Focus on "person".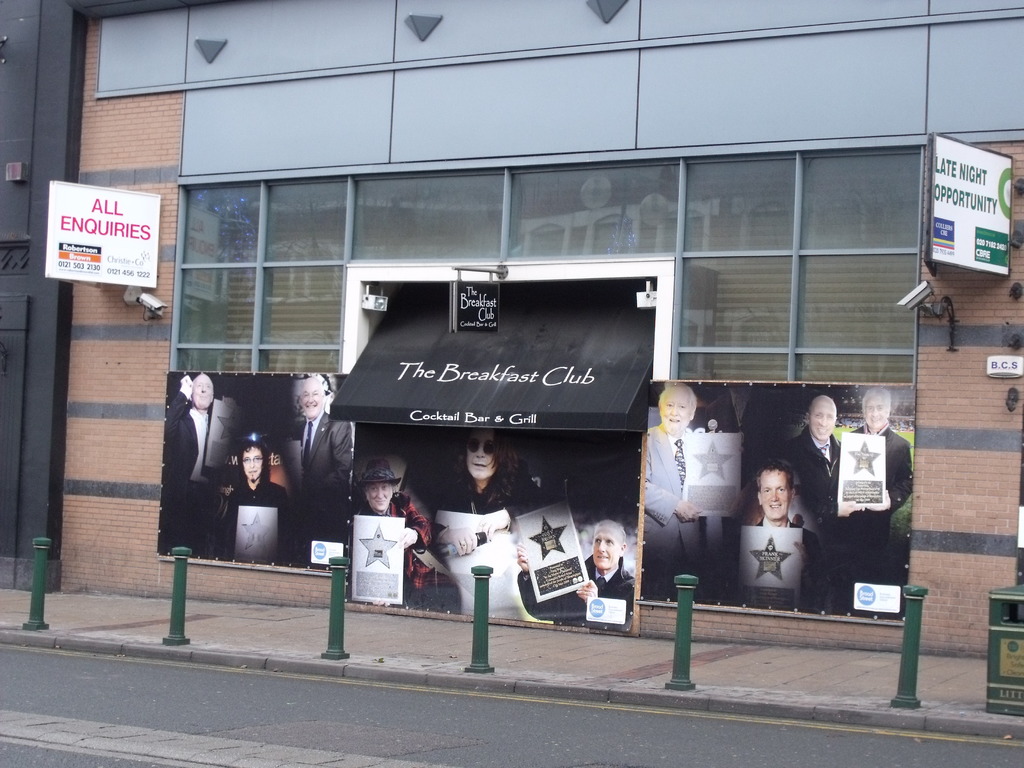
Focused at locate(159, 367, 236, 557).
